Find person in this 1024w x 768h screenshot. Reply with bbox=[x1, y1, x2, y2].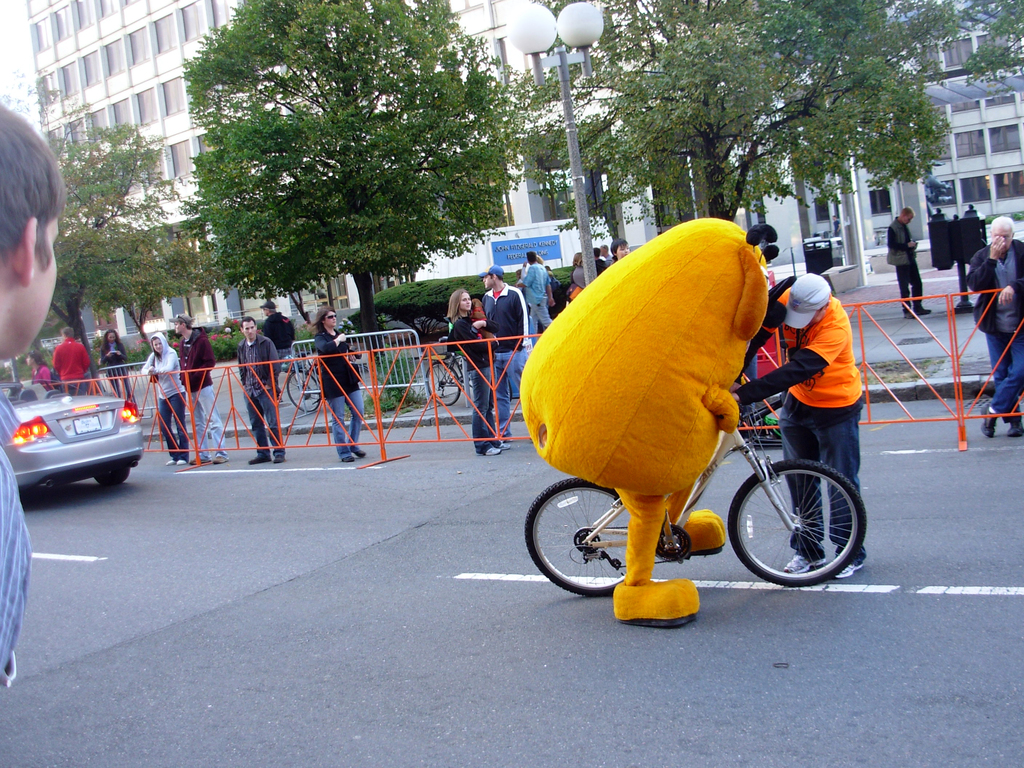
bbox=[728, 270, 871, 581].
